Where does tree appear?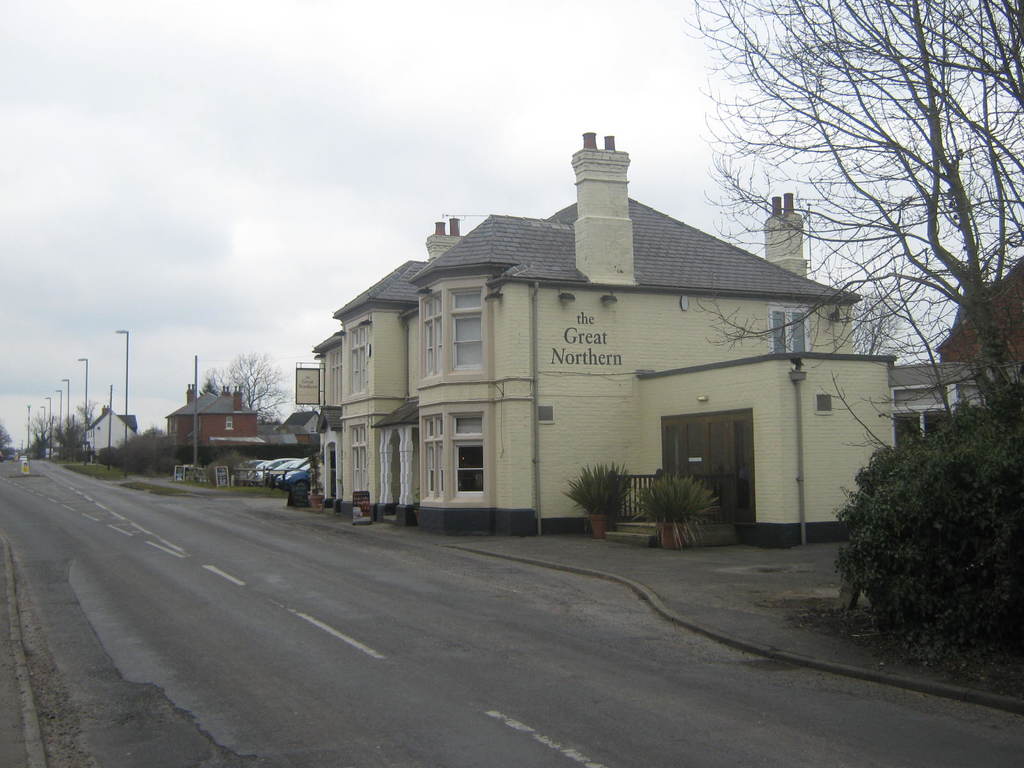
Appears at [54,412,86,466].
